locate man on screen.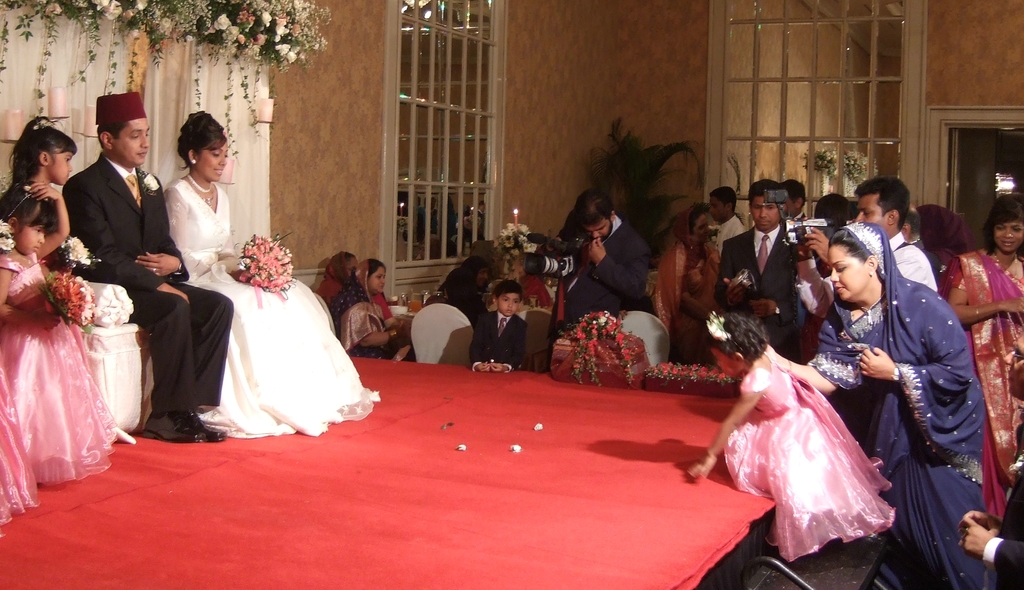
On screen at <box>565,192,648,321</box>.
